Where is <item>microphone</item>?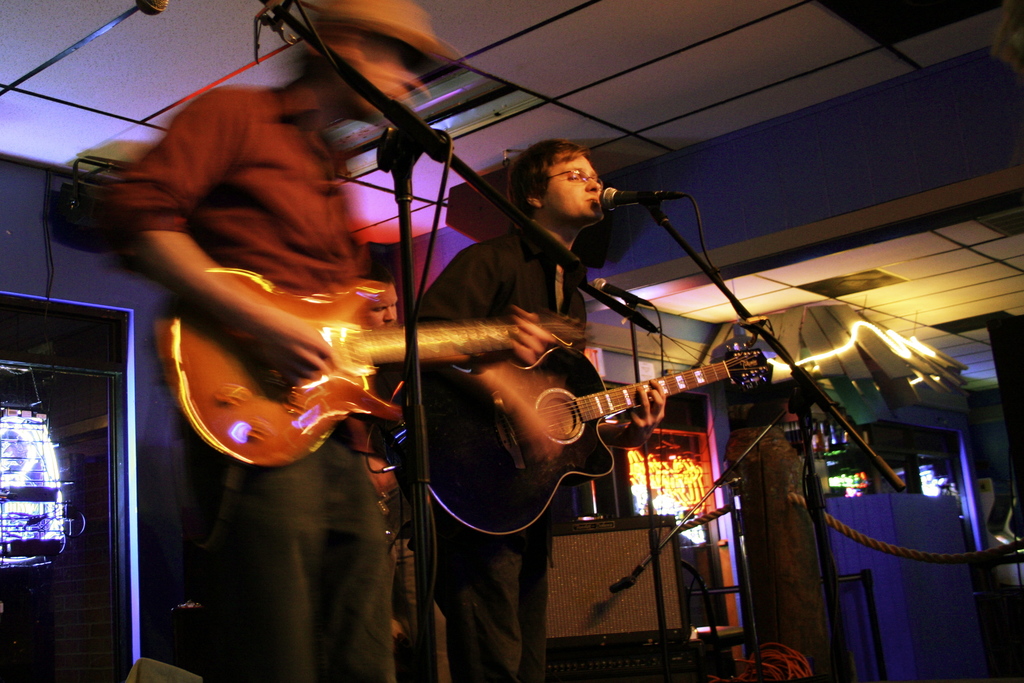
pyautogui.locateOnScreen(610, 561, 640, 598).
